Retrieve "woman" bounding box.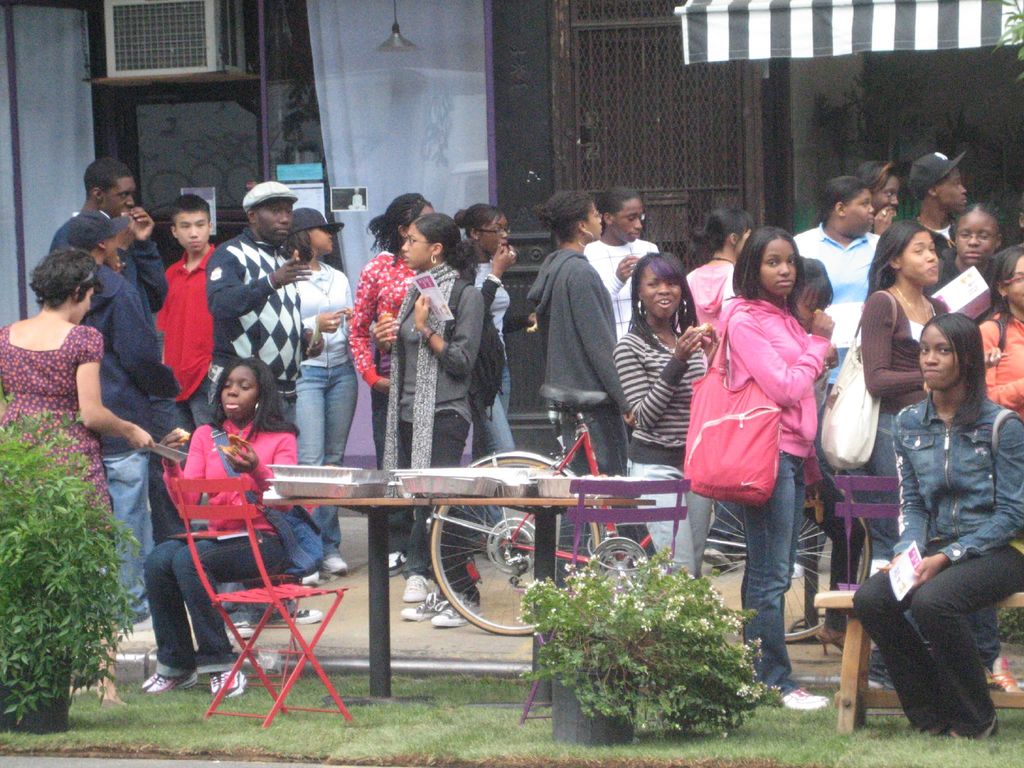
Bounding box: box=[0, 246, 156, 702].
